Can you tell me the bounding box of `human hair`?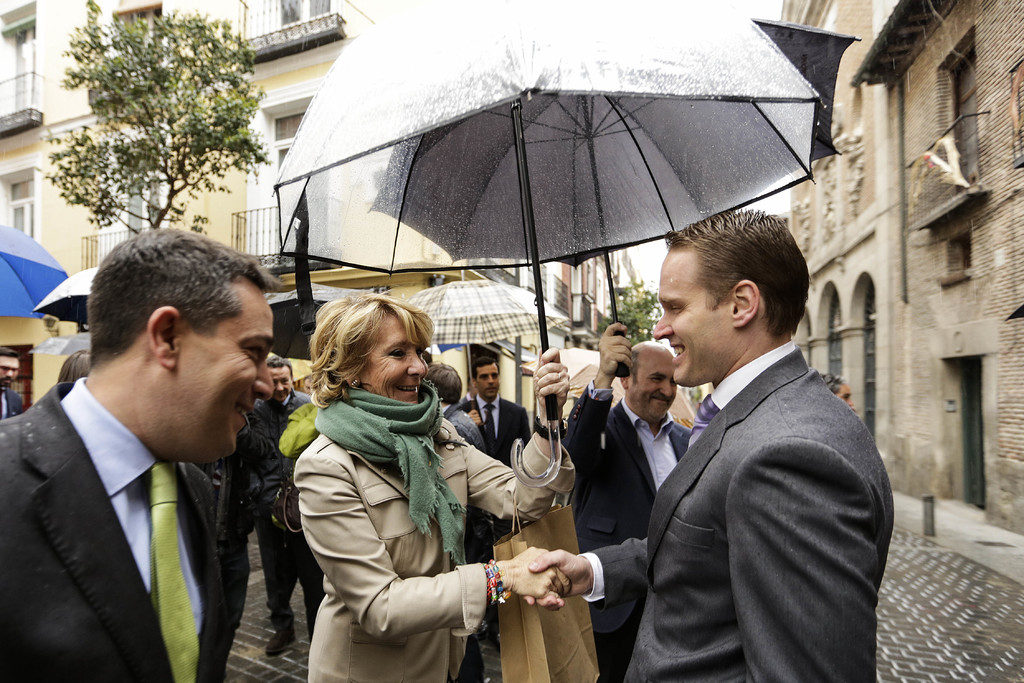
x1=310 y1=295 x2=450 y2=422.
